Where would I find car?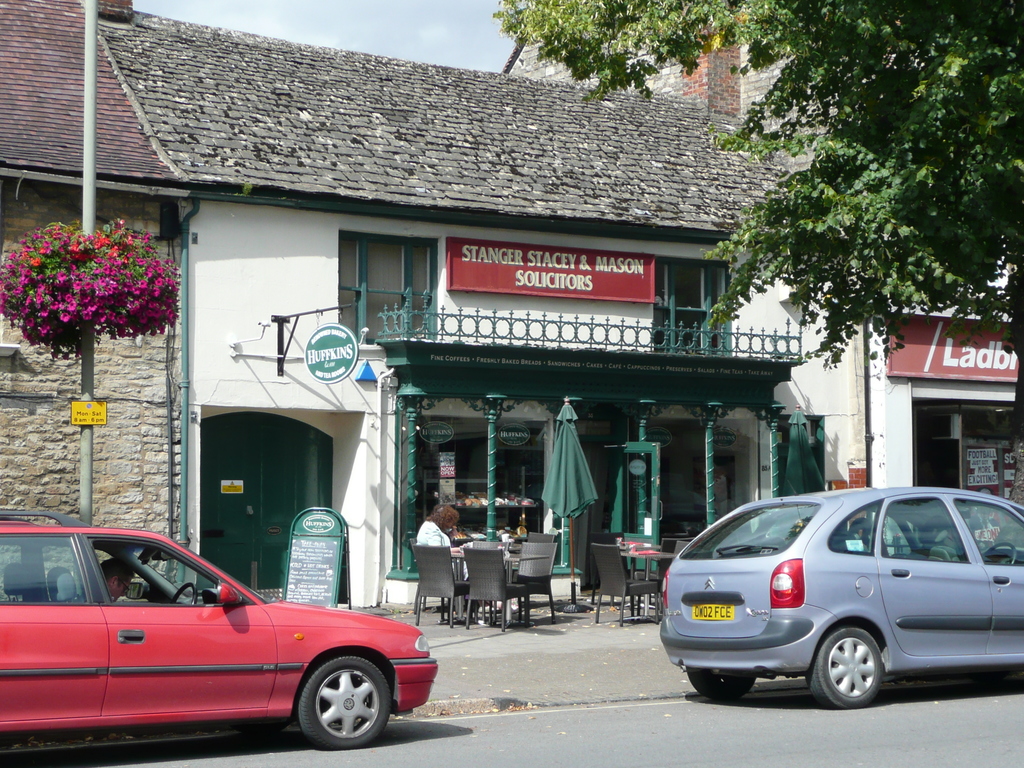
At x1=657, y1=484, x2=1023, y2=708.
